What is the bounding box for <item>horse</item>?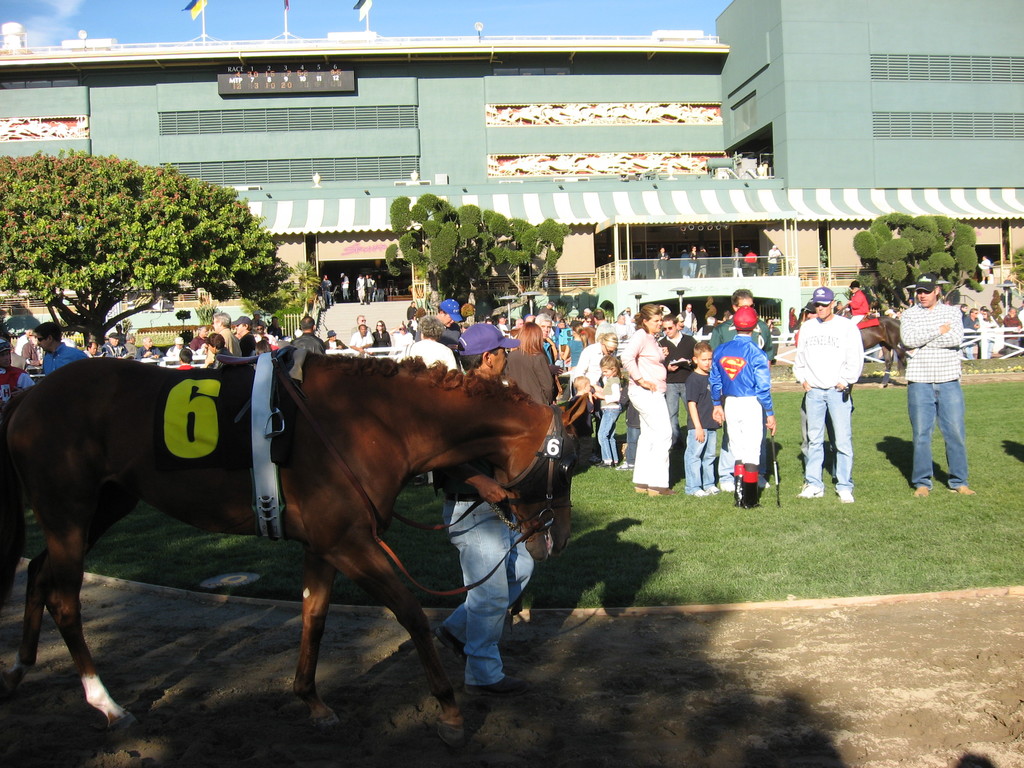
bbox(1, 343, 592, 732).
